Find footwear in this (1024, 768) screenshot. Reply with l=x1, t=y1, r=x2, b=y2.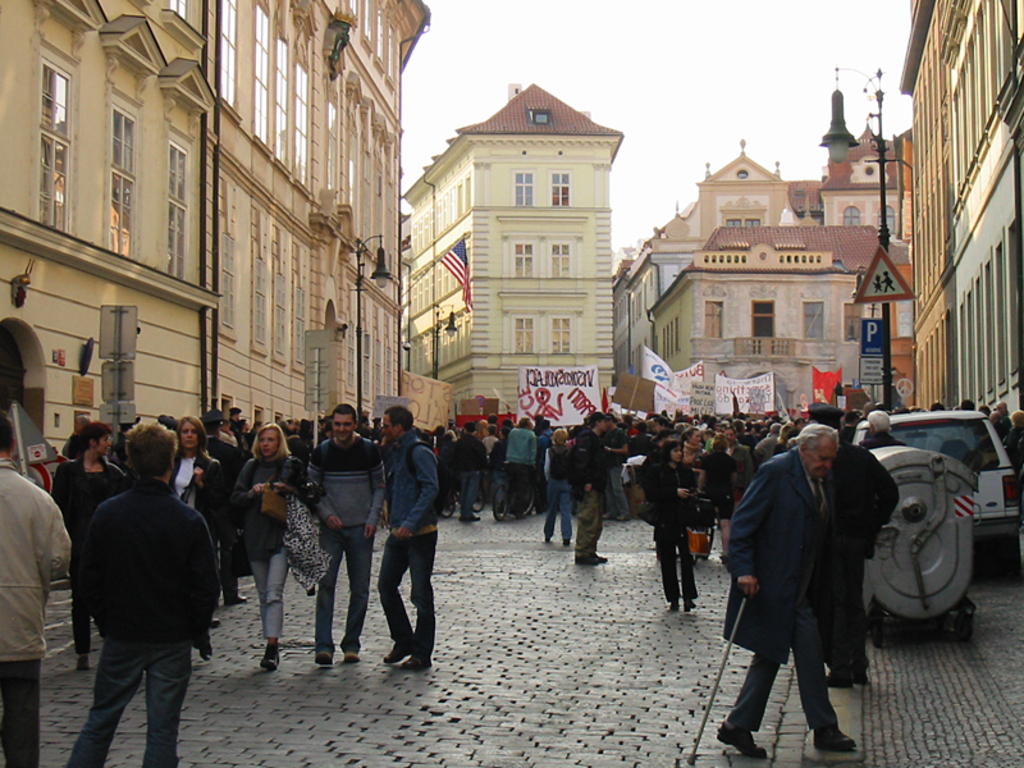
l=808, t=717, r=854, b=755.
